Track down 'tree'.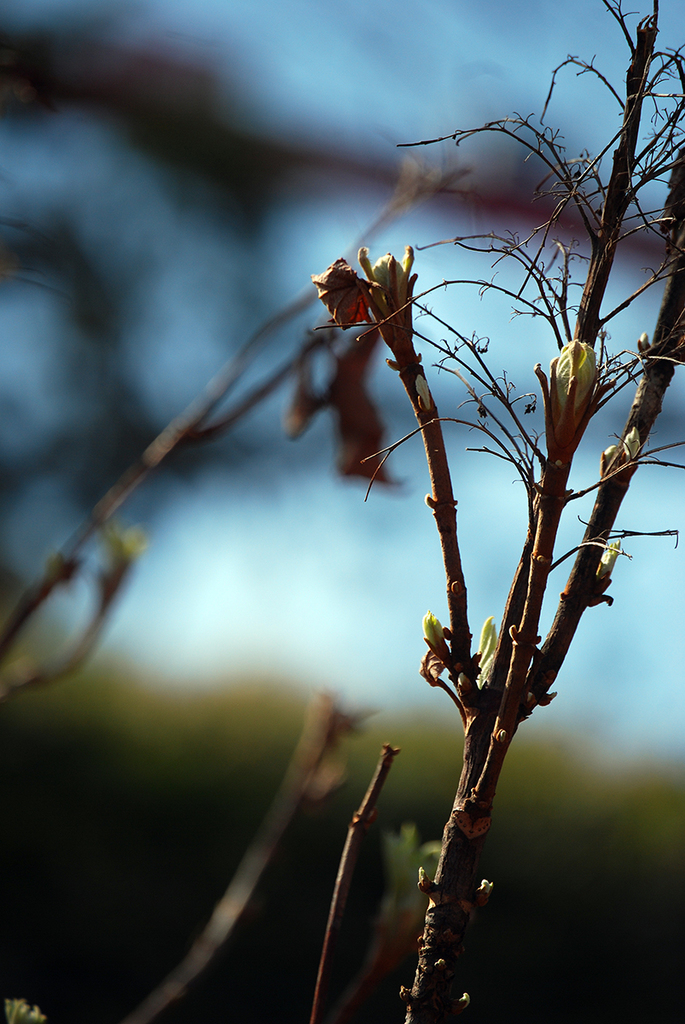
Tracked to <box>0,58,684,892</box>.
